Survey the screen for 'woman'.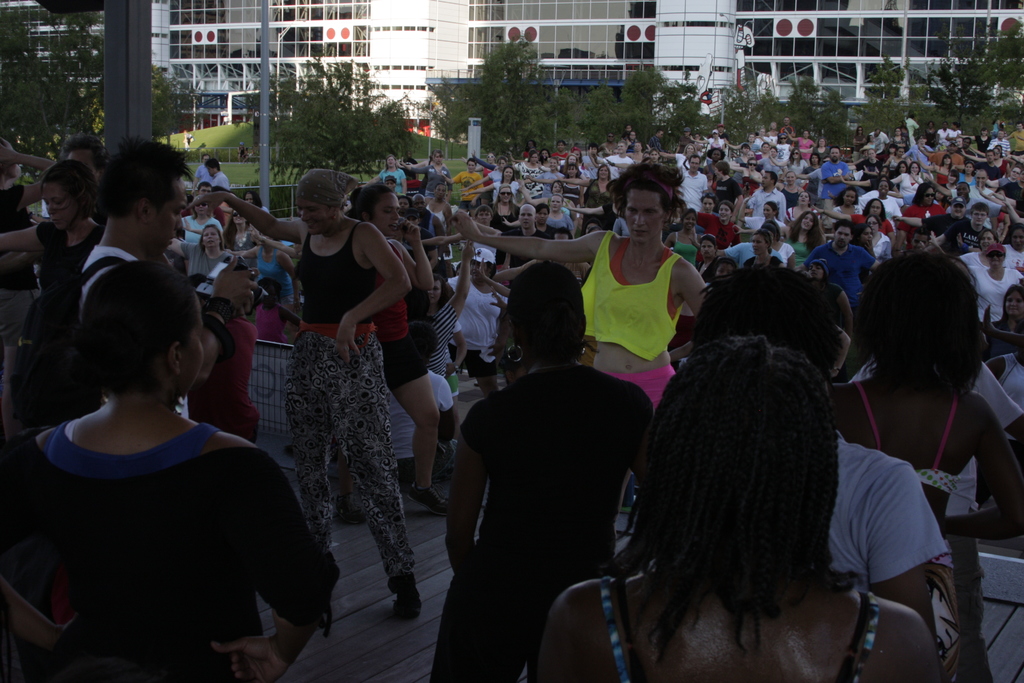
Survey found: rect(172, 222, 234, 287).
